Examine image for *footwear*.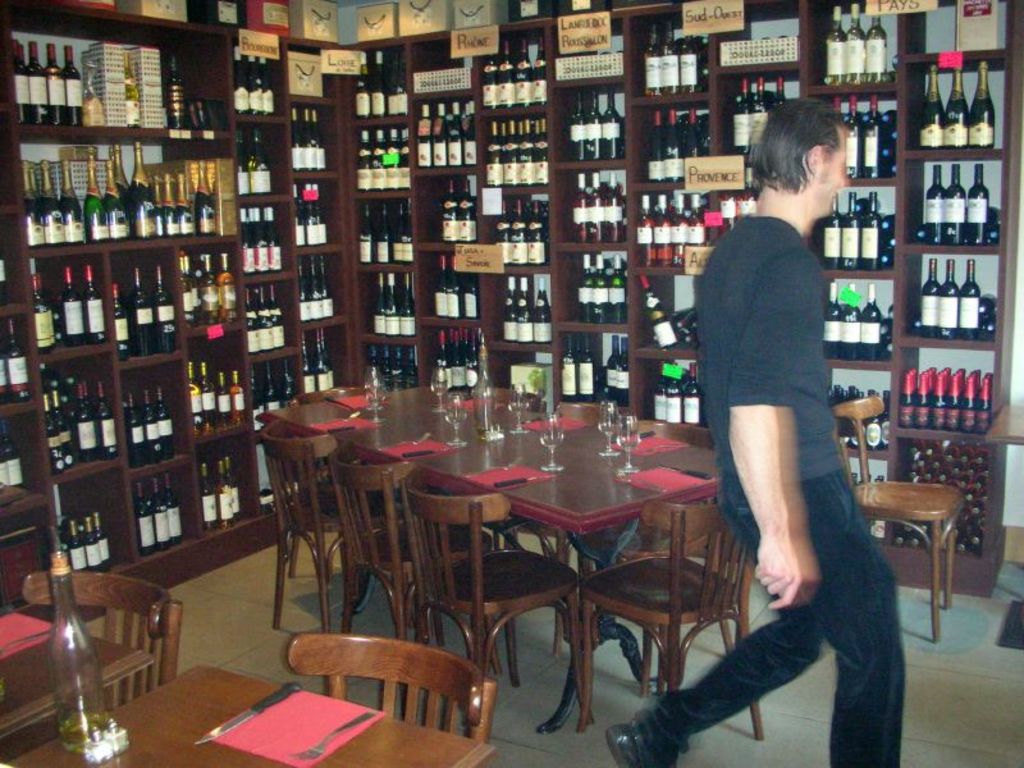
Examination result: <region>608, 716, 663, 767</region>.
